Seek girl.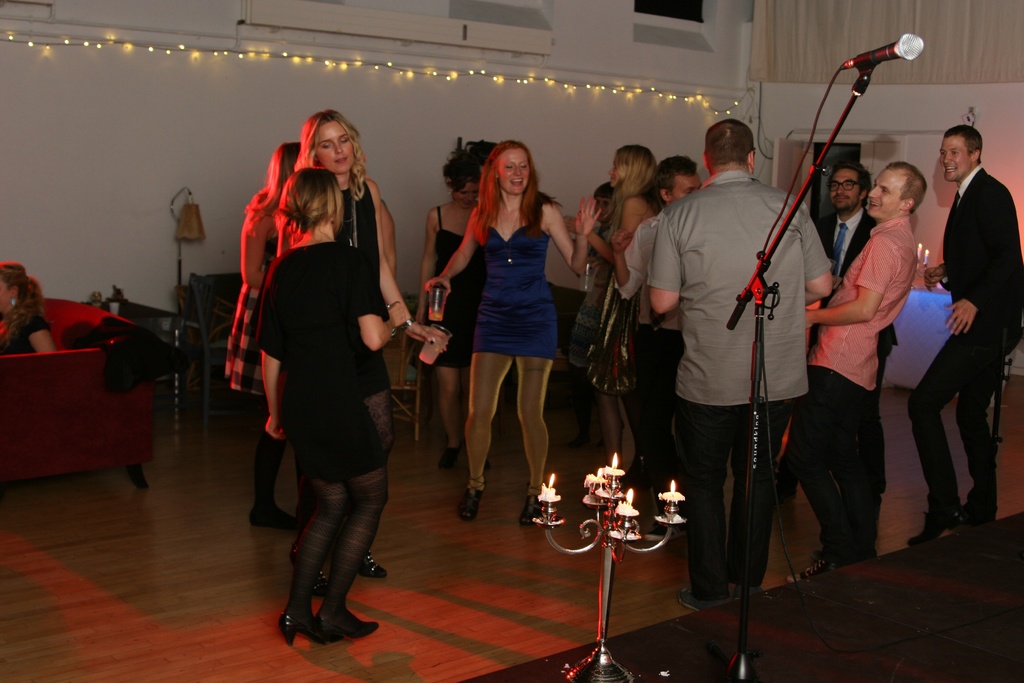
264/168/406/636.
